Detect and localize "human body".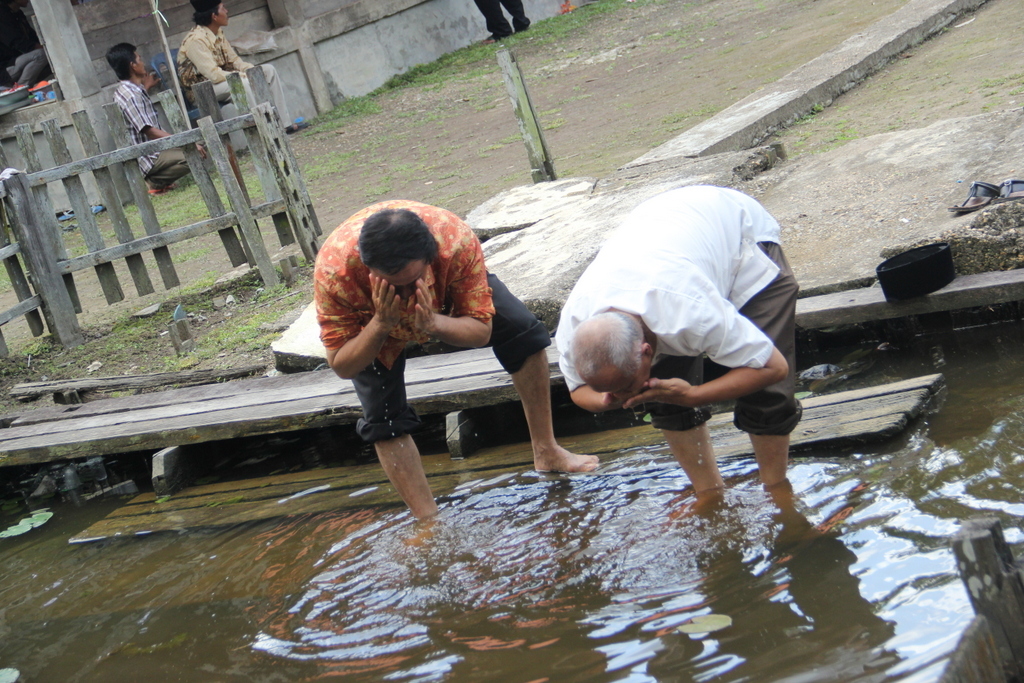
Localized at BBox(177, 0, 307, 133).
